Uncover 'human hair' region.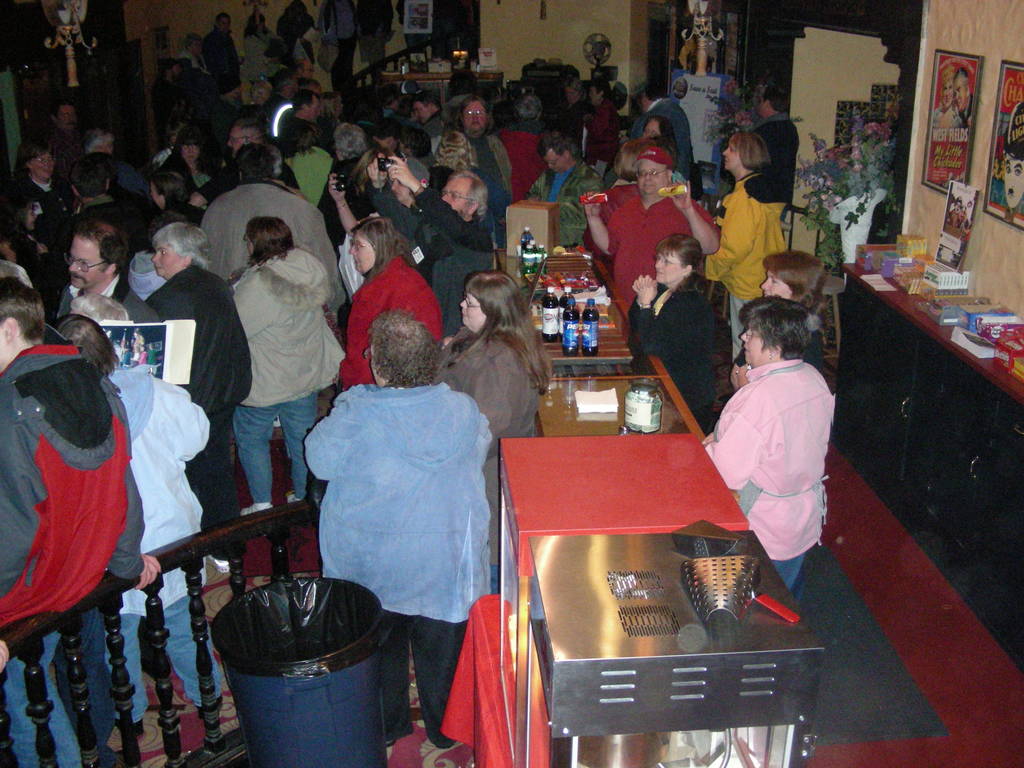
Uncovered: Rect(52, 313, 121, 378).
